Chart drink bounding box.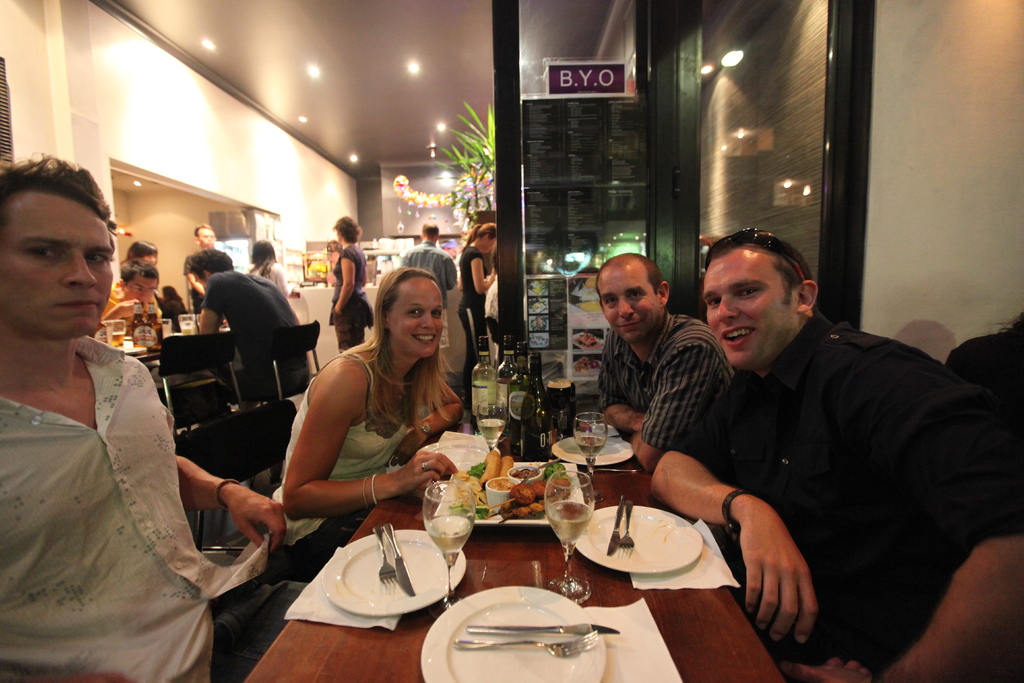
Charted: BBox(420, 479, 472, 611).
